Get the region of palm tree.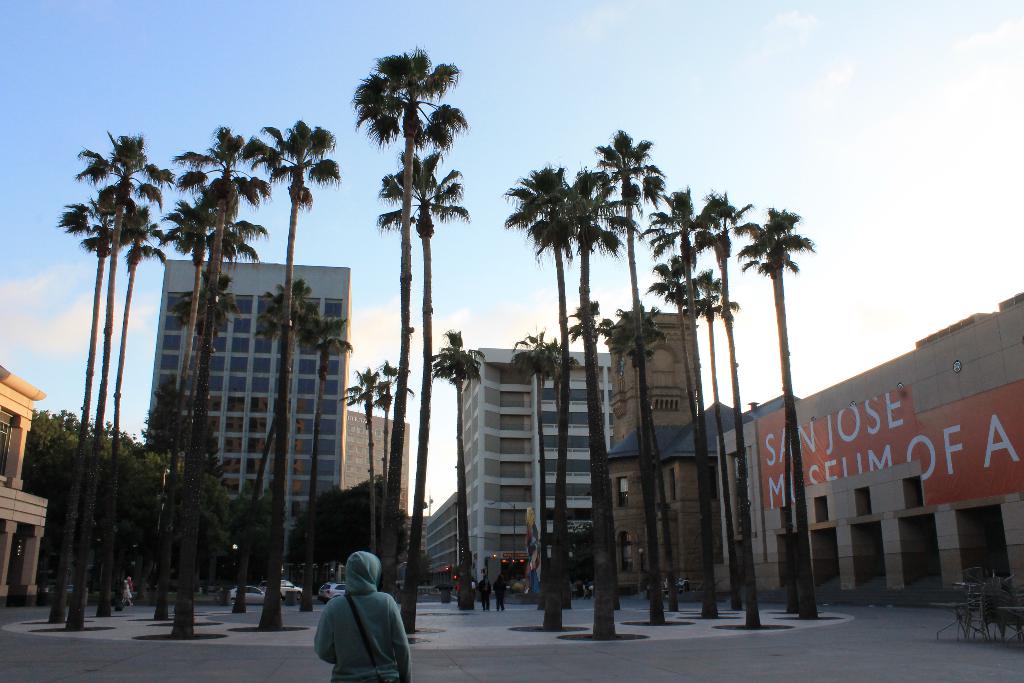
l=148, t=178, r=269, b=622.
